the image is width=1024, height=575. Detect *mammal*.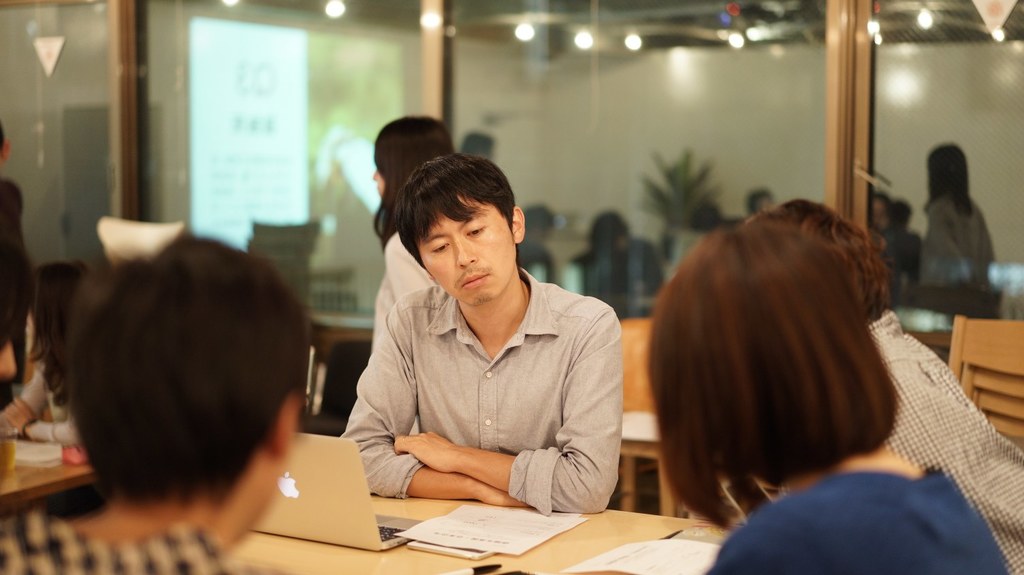
Detection: pyautogui.locateOnScreen(0, 261, 103, 449).
